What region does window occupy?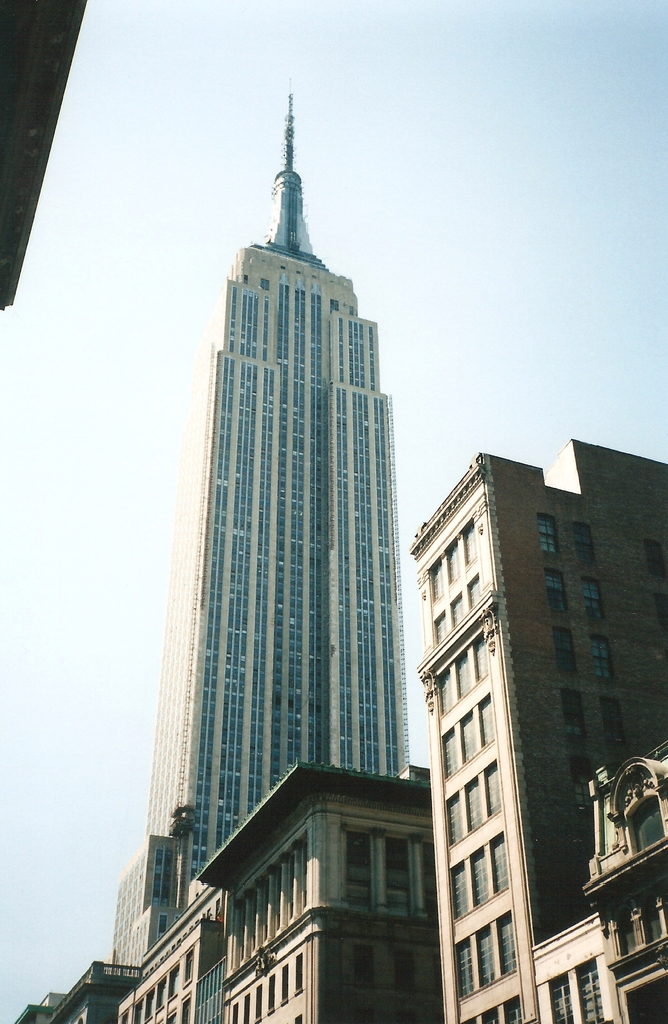
bbox=(384, 840, 416, 906).
